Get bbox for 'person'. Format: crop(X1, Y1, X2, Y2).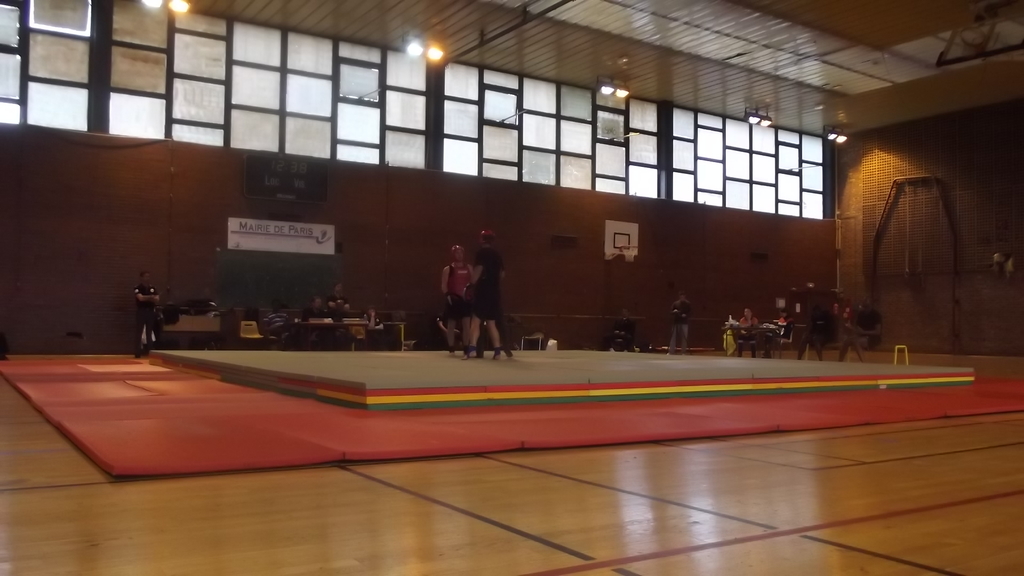
crop(441, 244, 471, 357).
